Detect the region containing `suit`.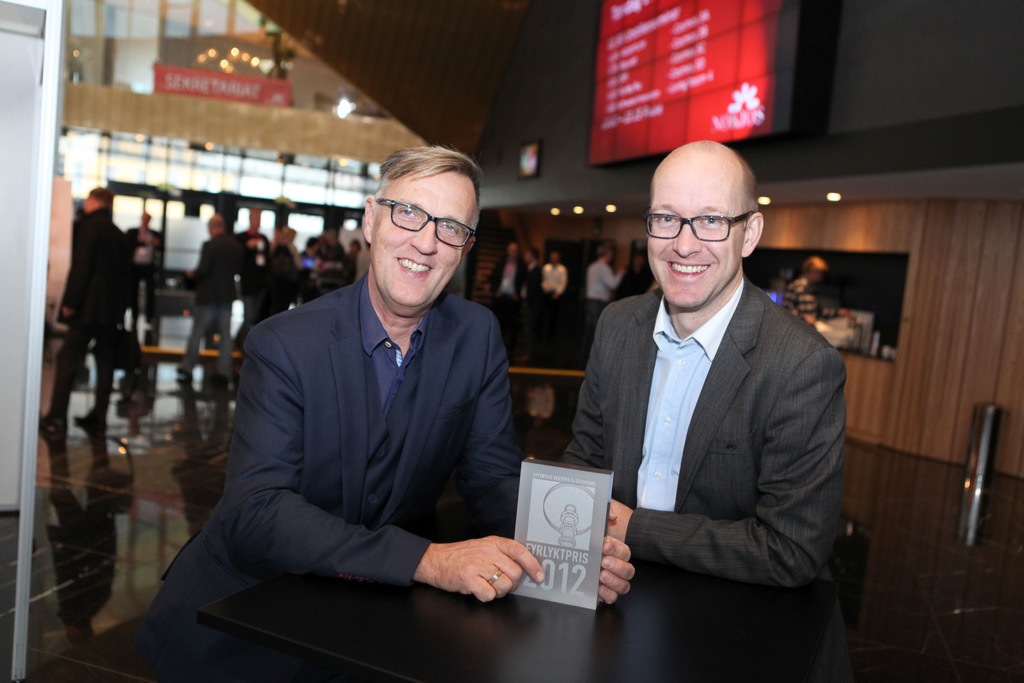
bbox=[550, 190, 857, 643].
